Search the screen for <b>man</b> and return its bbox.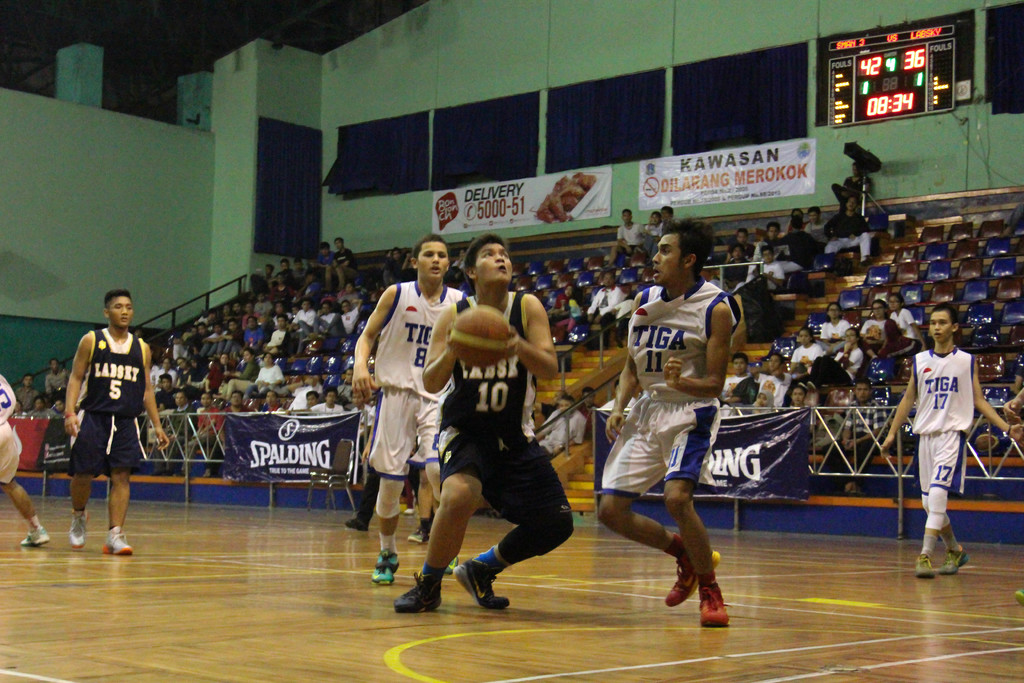
Found: (299, 306, 337, 343).
